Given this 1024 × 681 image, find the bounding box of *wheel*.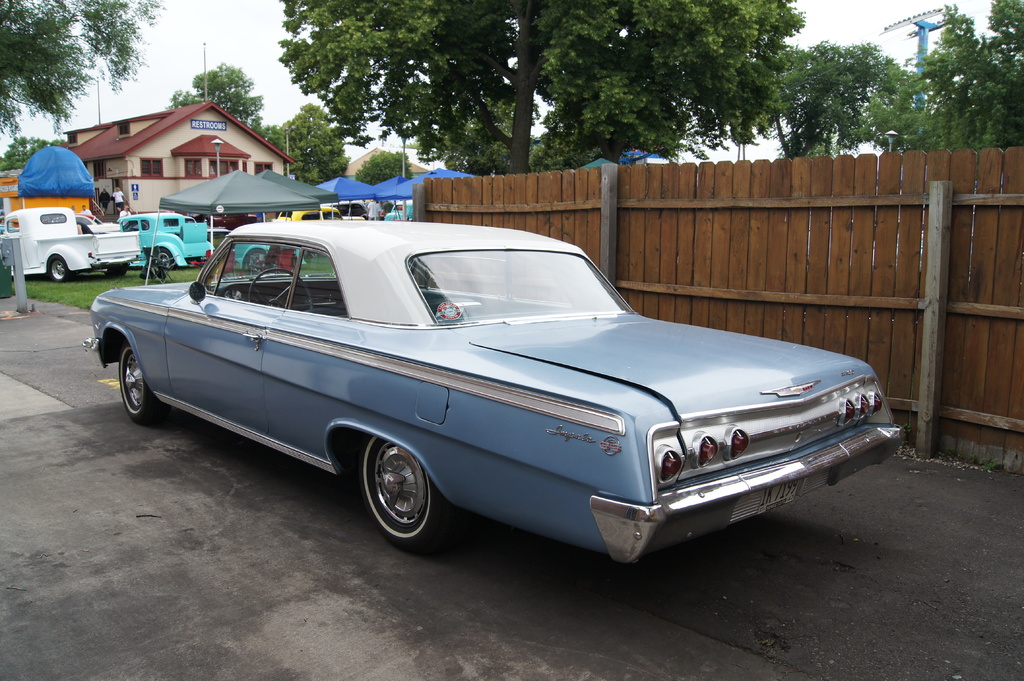
<box>49,255,70,284</box>.
